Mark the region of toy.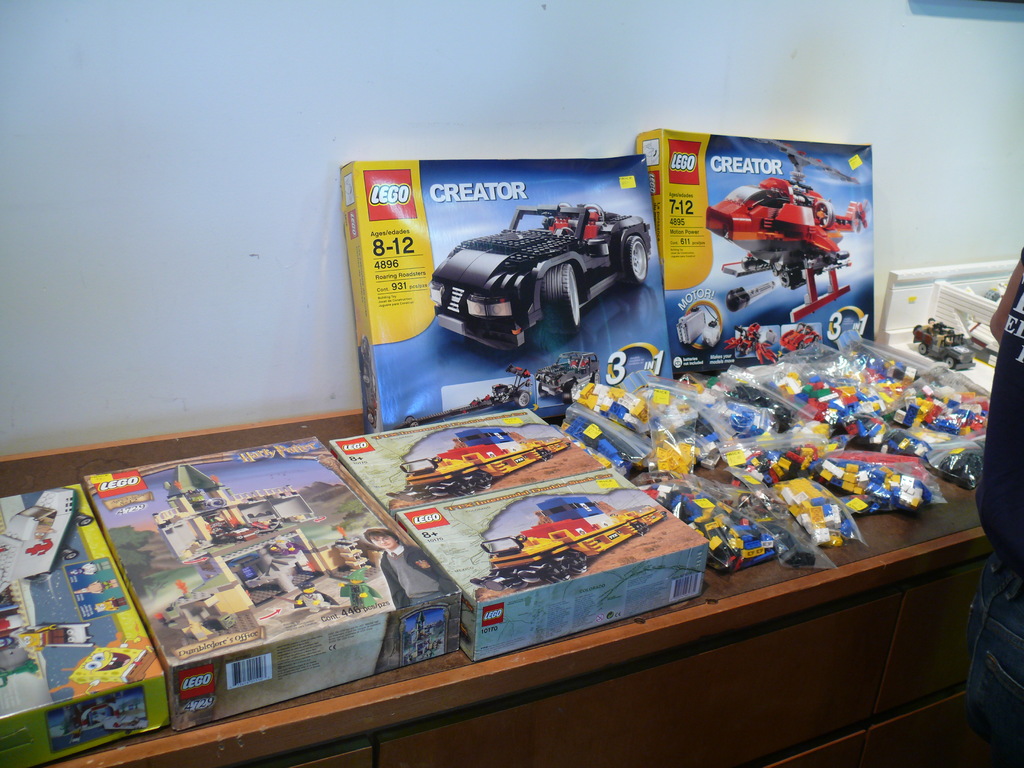
Region: <region>75, 574, 118, 598</region>.
